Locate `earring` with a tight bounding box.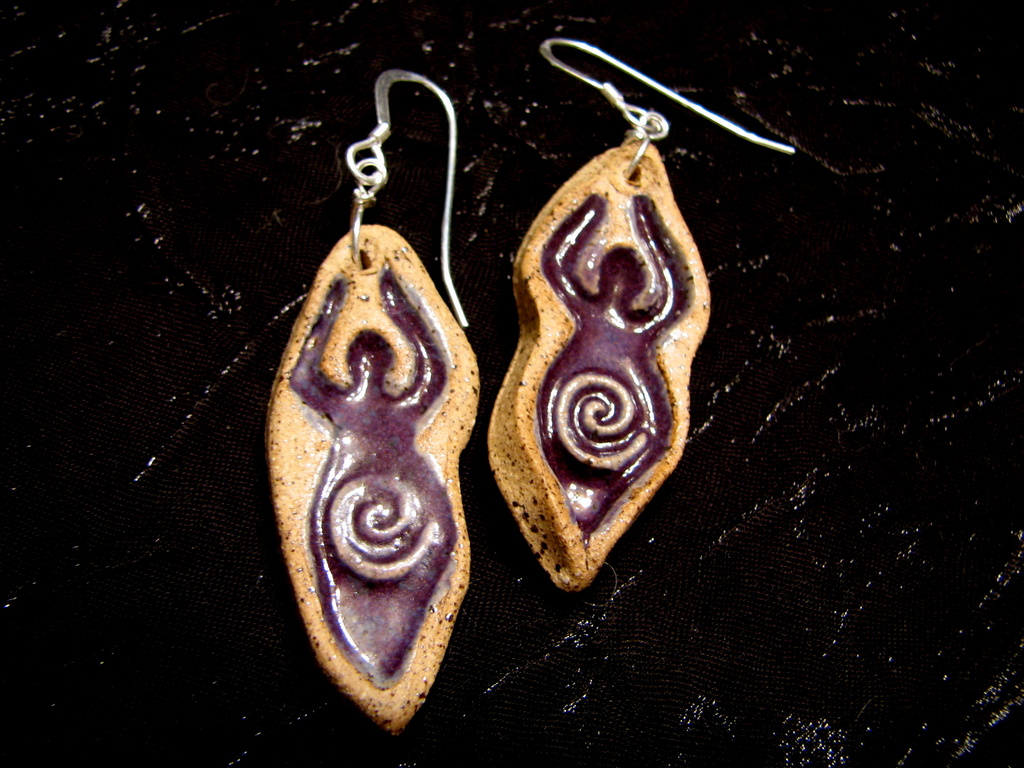
box=[484, 31, 799, 584].
